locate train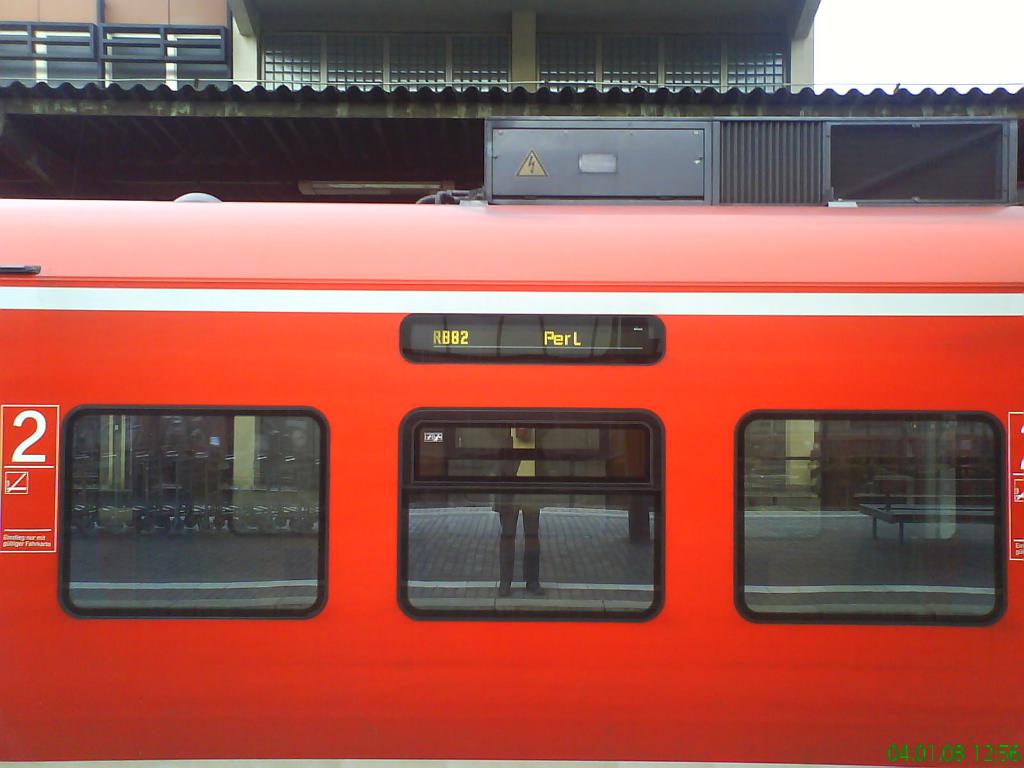
select_region(0, 198, 1023, 767)
